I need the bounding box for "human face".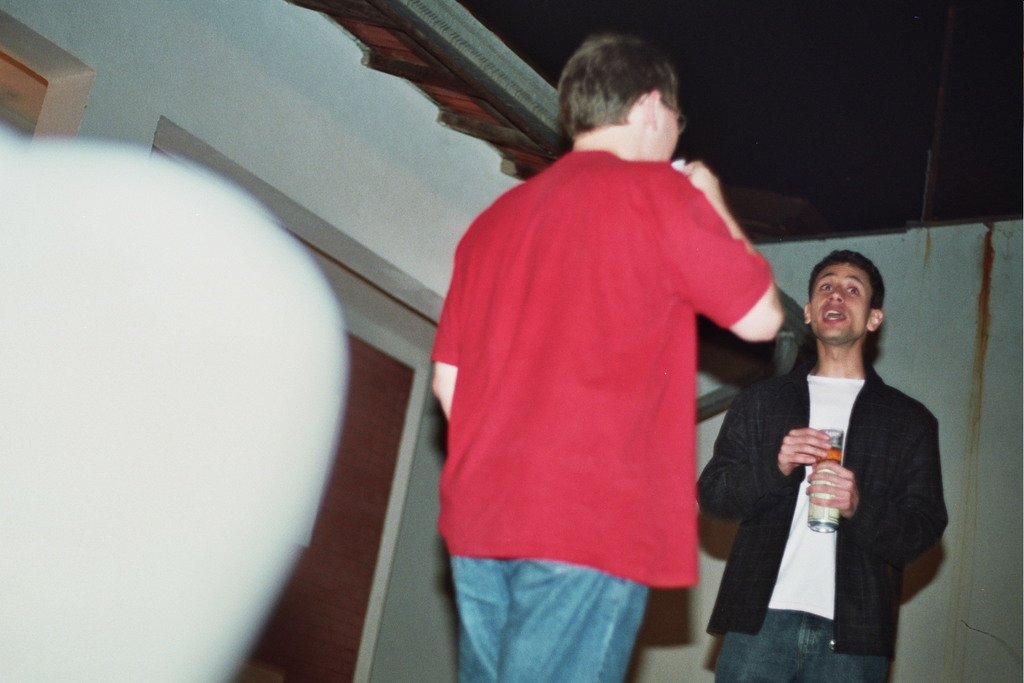
Here it is: <region>810, 263, 872, 346</region>.
